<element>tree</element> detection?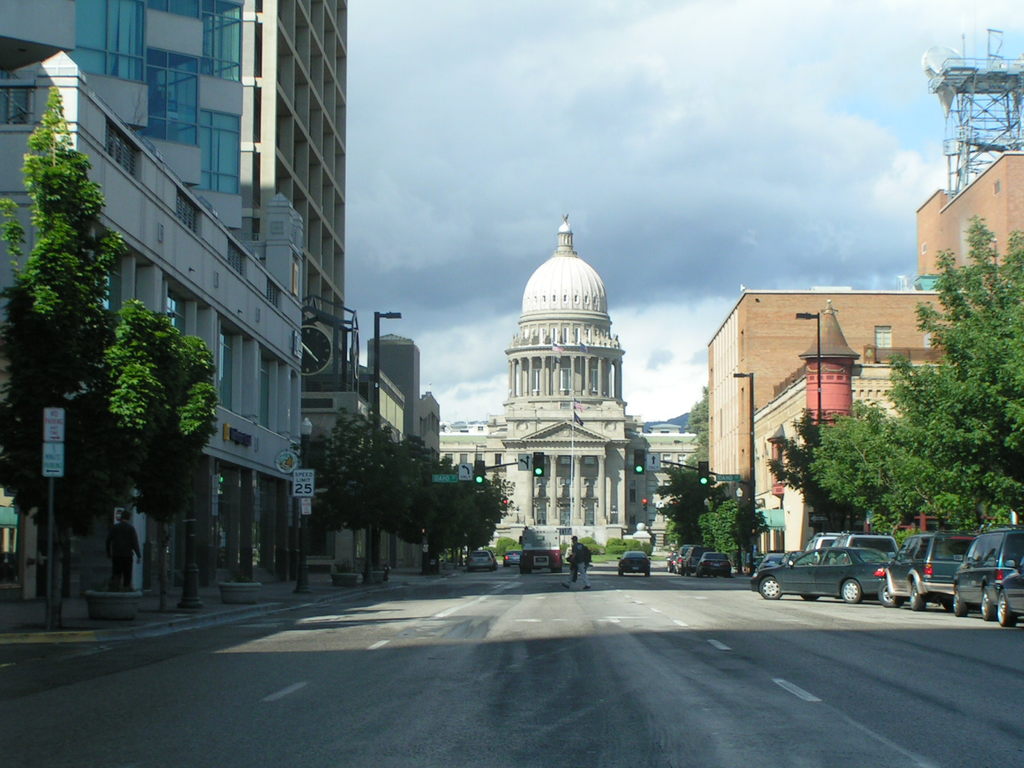
(x1=381, y1=429, x2=412, y2=588)
